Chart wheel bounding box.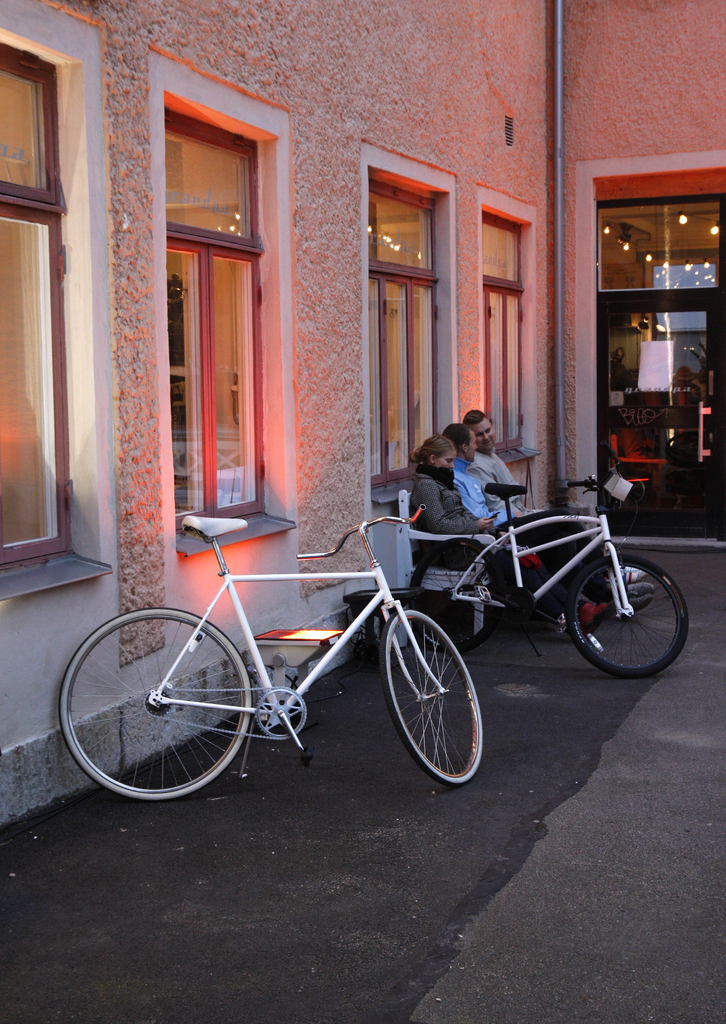
Charted: [left=58, top=605, right=254, bottom=803].
